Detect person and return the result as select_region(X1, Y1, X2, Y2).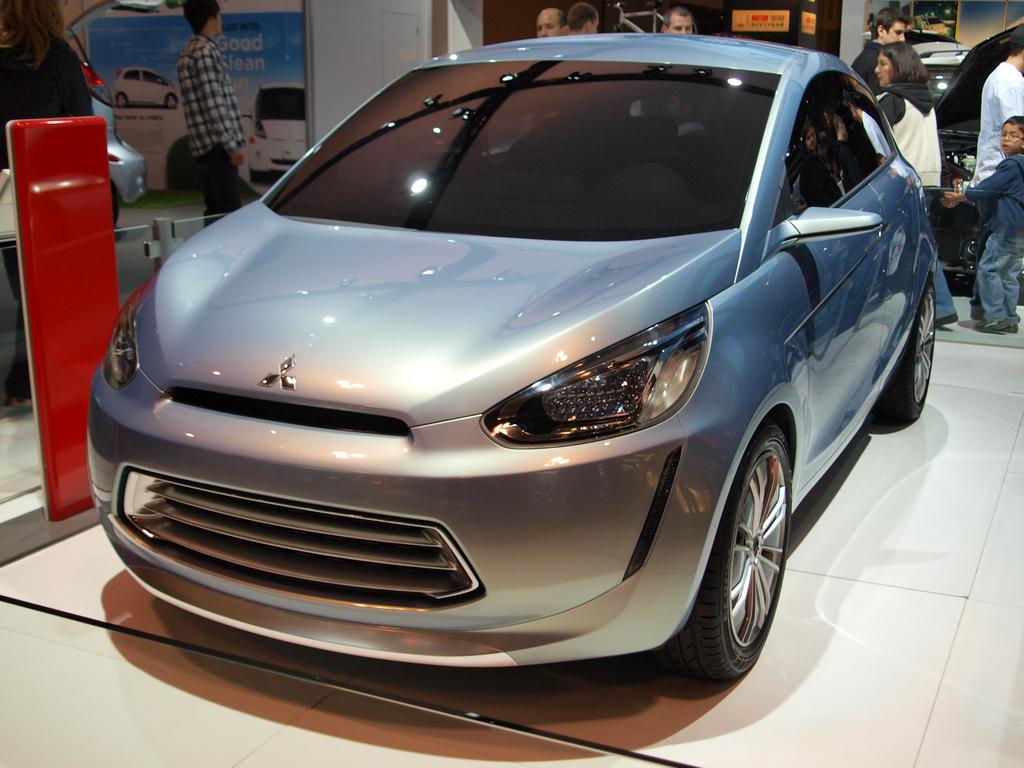
select_region(1, 0, 117, 401).
